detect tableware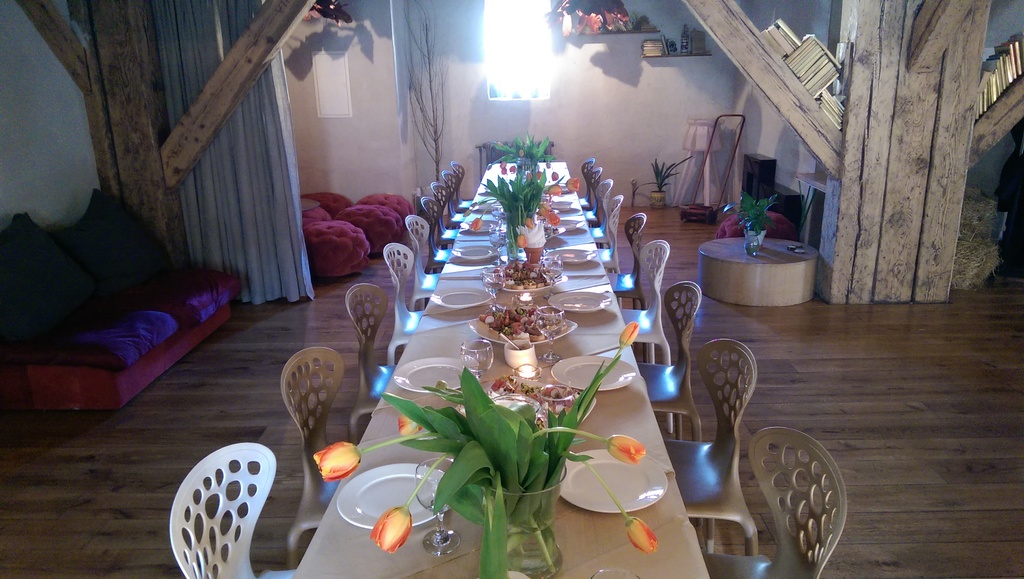
<region>463, 303, 579, 346</region>
